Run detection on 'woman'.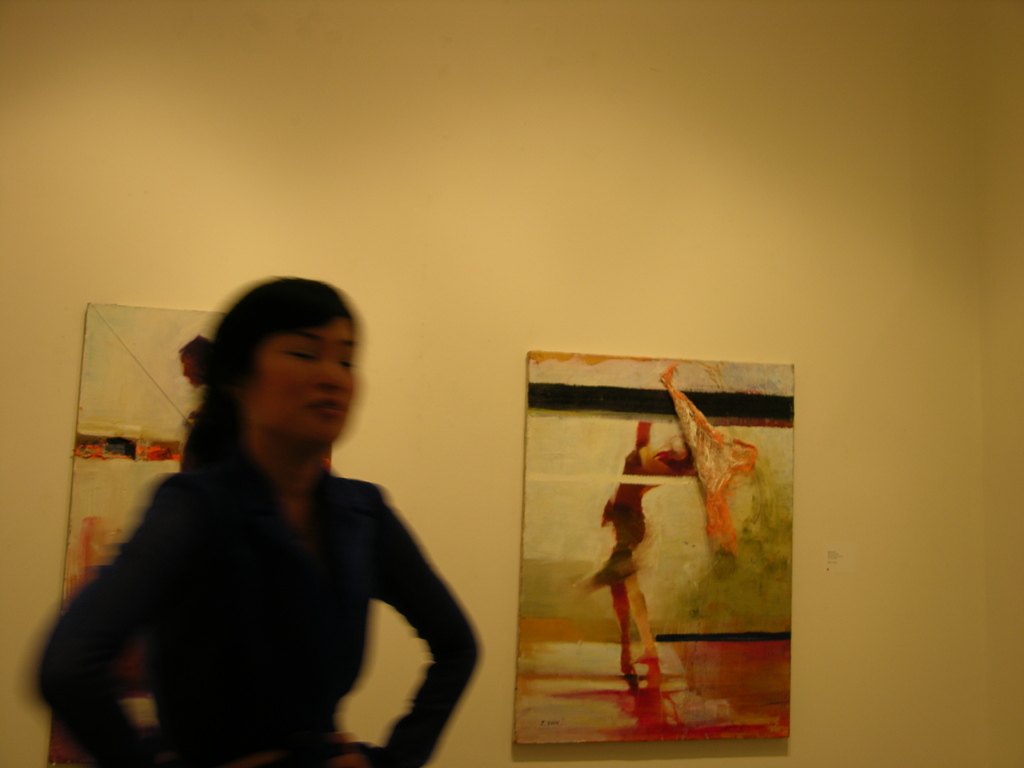
Result: crop(56, 285, 484, 762).
